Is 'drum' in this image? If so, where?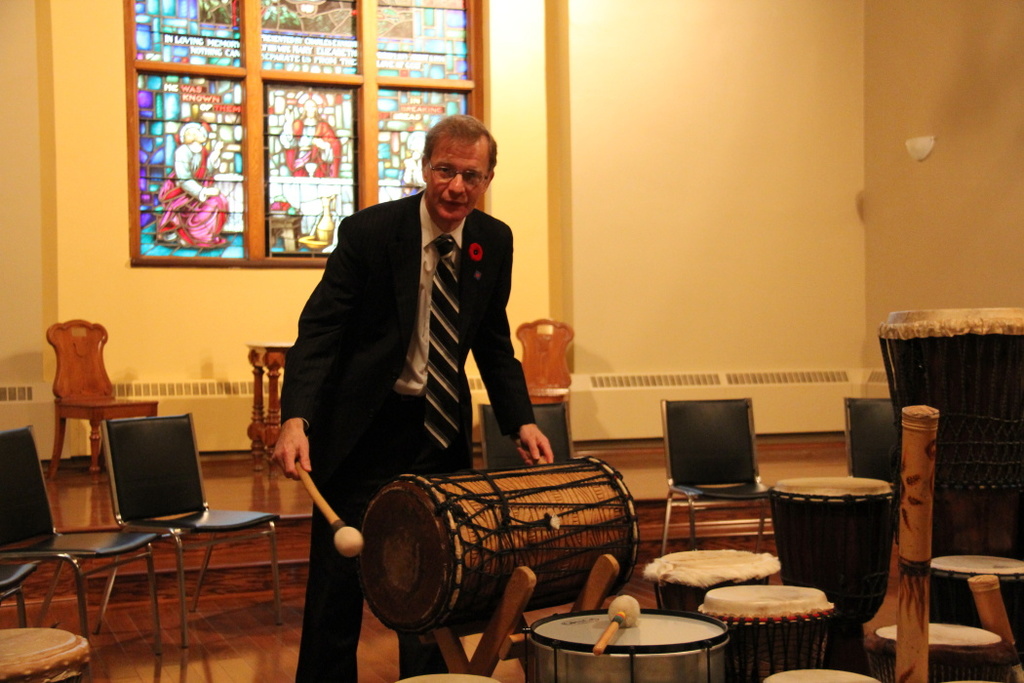
Yes, at [767,668,880,682].
